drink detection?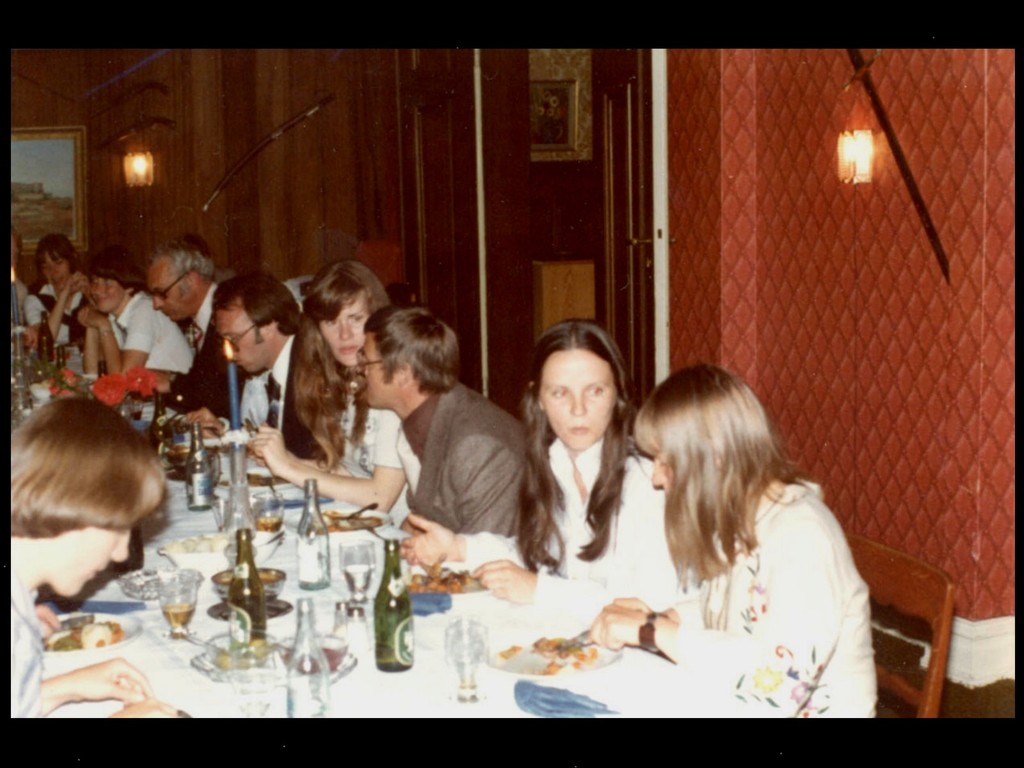
(182, 479, 218, 511)
